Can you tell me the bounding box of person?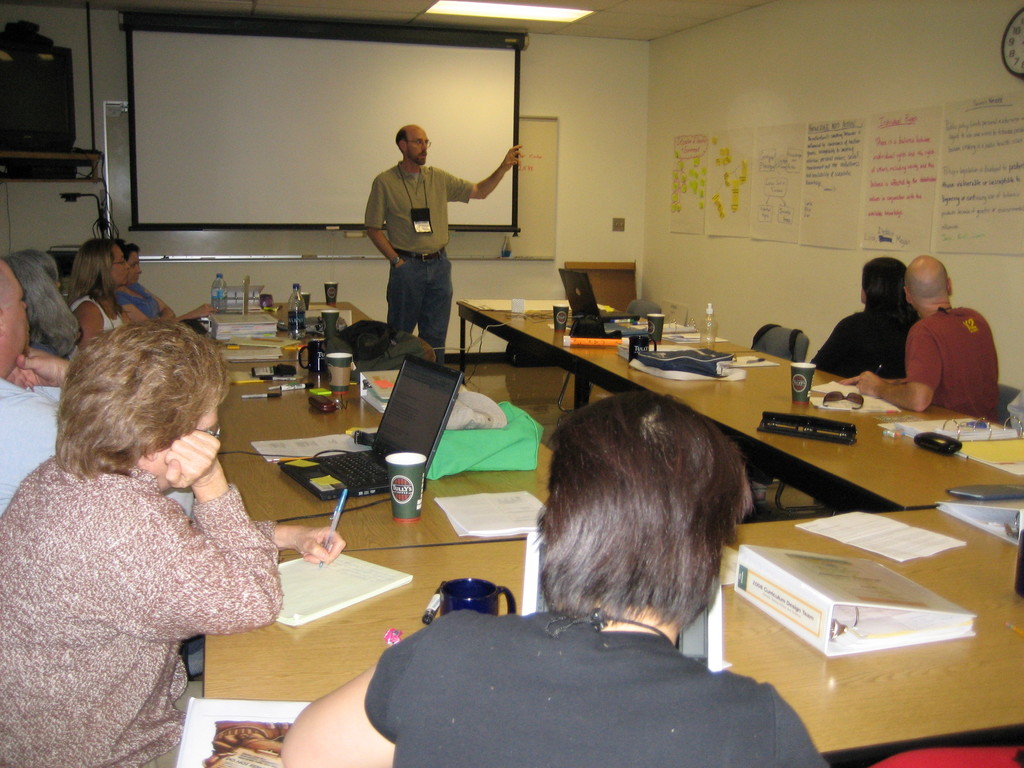
[66, 239, 129, 353].
